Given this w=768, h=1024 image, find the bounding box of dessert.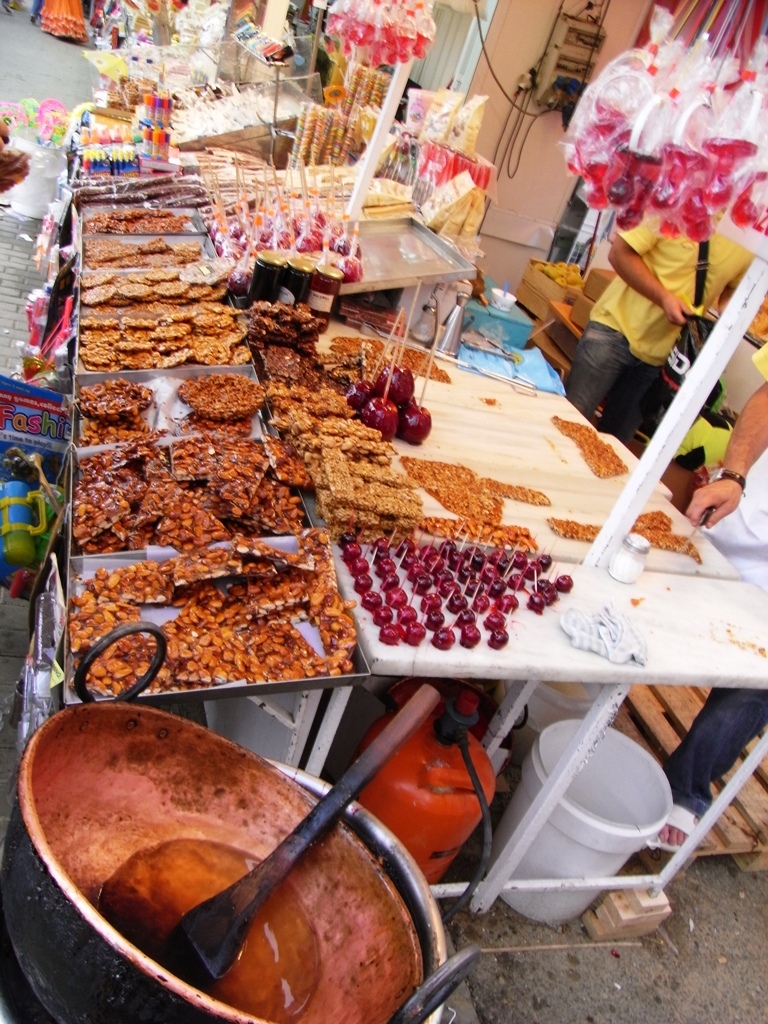
pyautogui.locateOnScreen(471, 478, 567, 505).
